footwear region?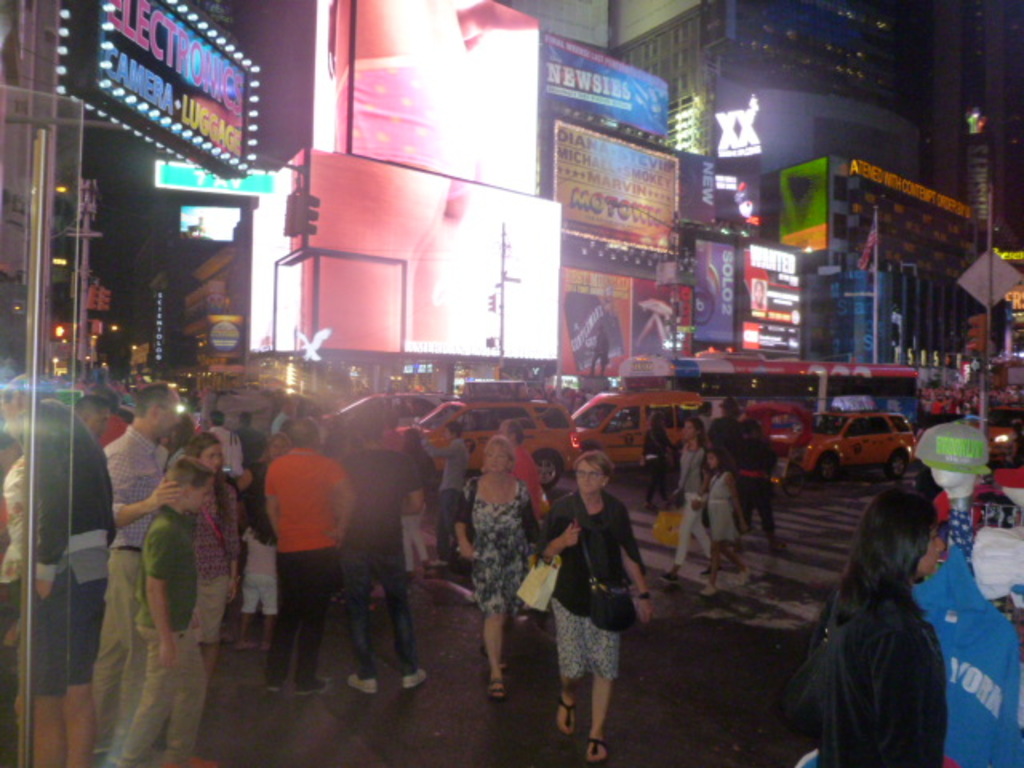
locate(266, 678, 280, 688)
